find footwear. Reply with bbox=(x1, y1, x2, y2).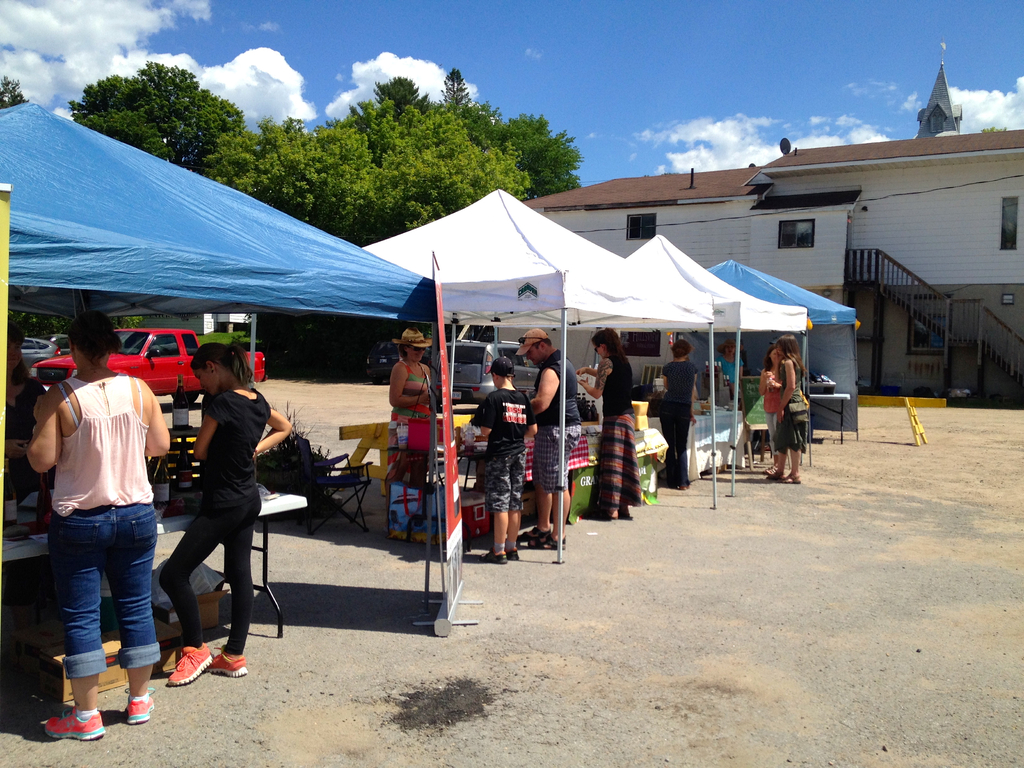
bbox=(166, 641, 215, 685).
